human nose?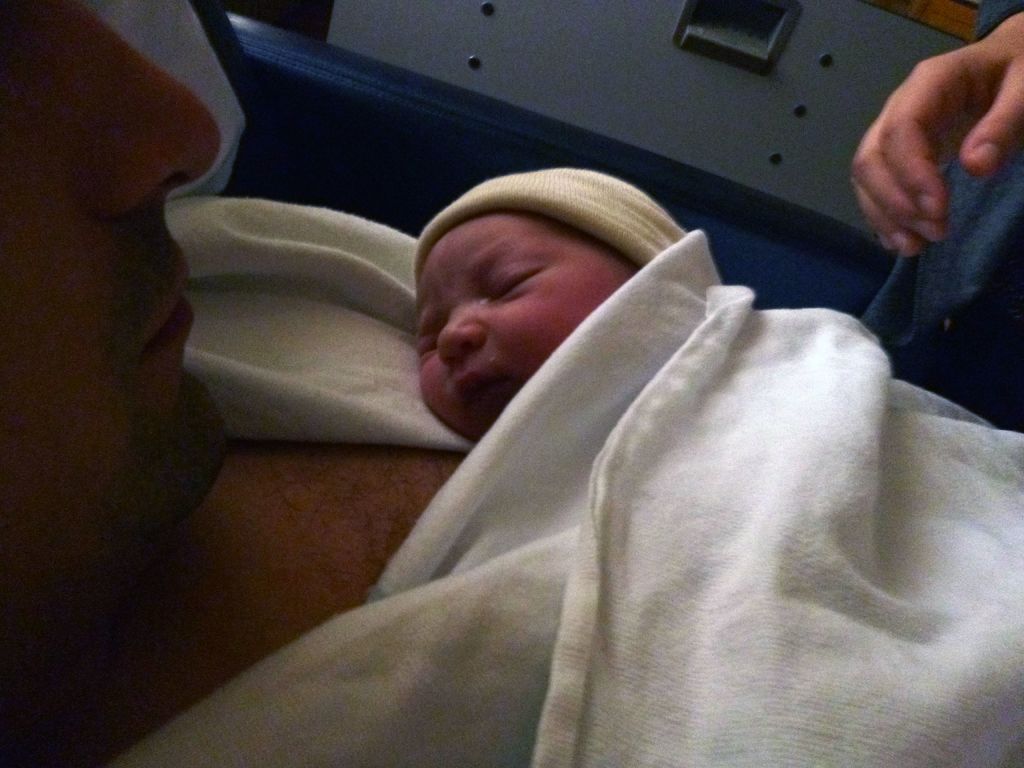
BBox(68, 3, 226, 207)
